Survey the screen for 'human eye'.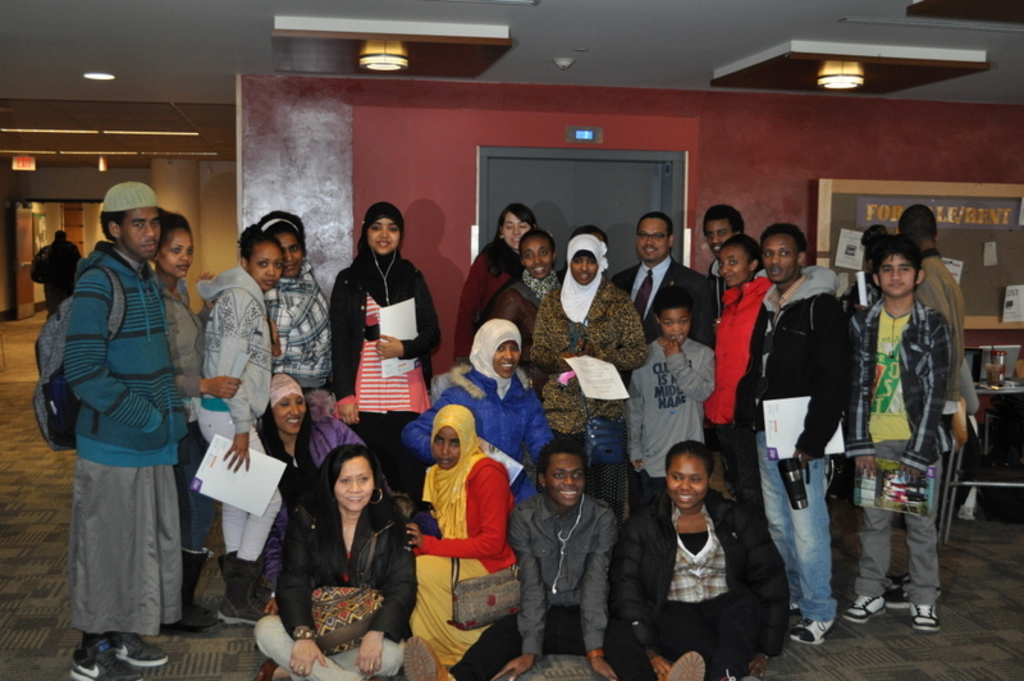
Survey found: locate(573, 471, 584, 480).
